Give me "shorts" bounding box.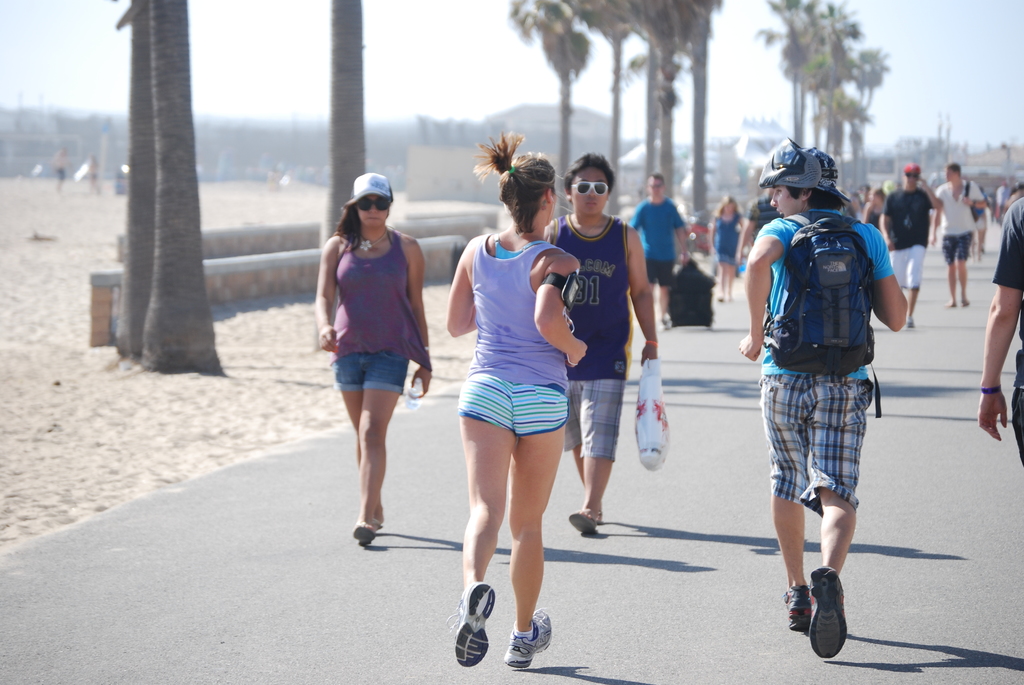
[left=565, top=381, right=626, bottom=464].
